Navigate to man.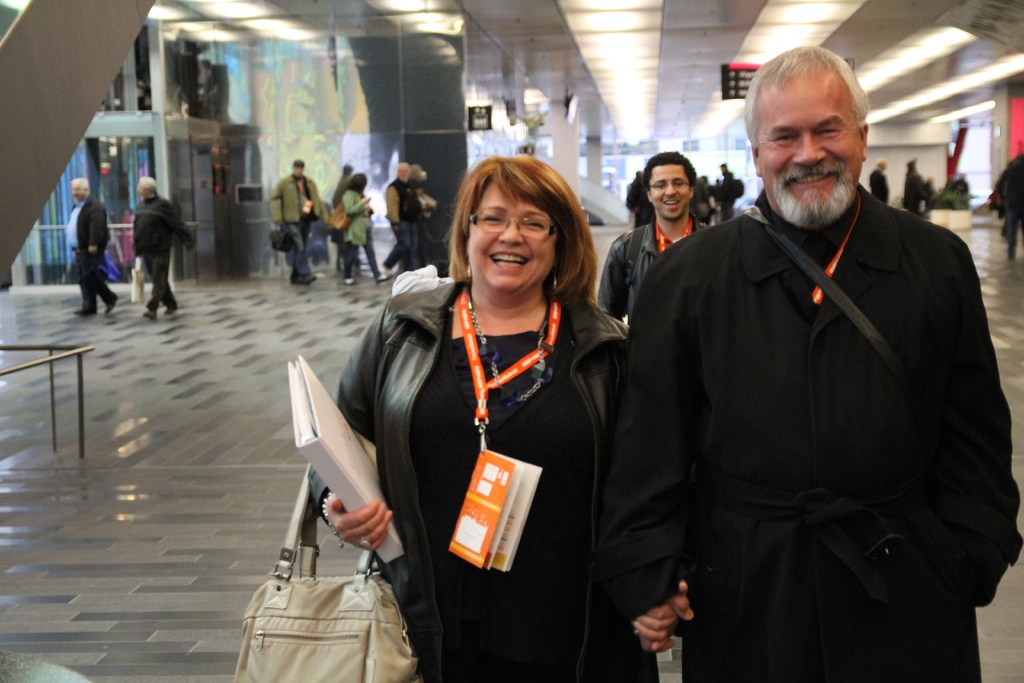
Navigation target: rect(597, 149, 716, 327).
